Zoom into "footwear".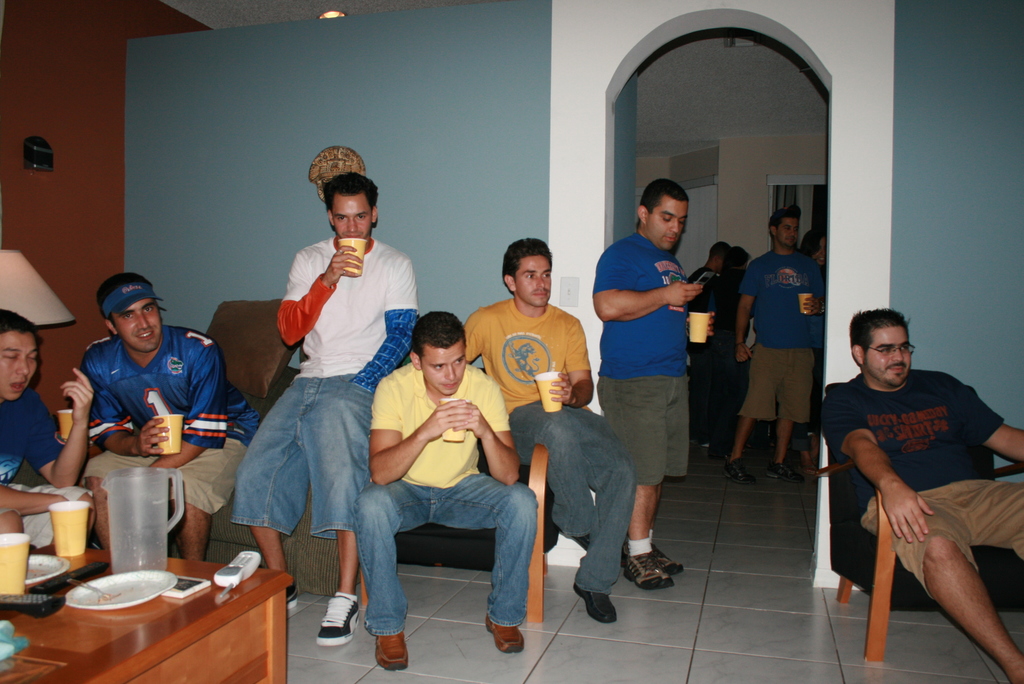
Zoom target: pyautogui.locateOnScreen(767, 459, 802, 484).
